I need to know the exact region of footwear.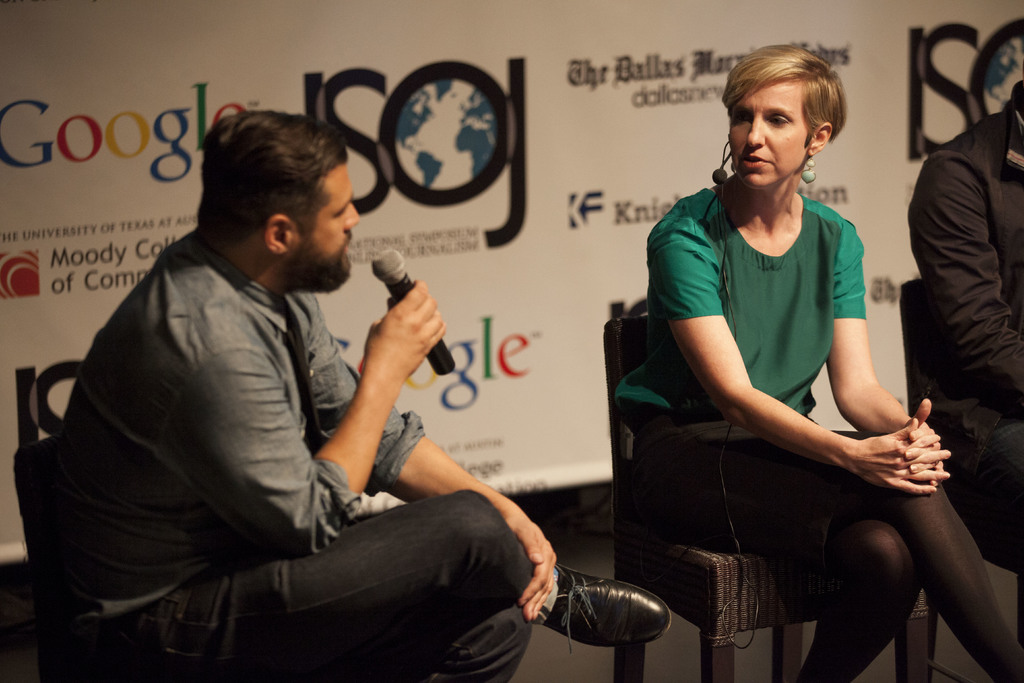
Region: rect(540, 568, 676, 662).
